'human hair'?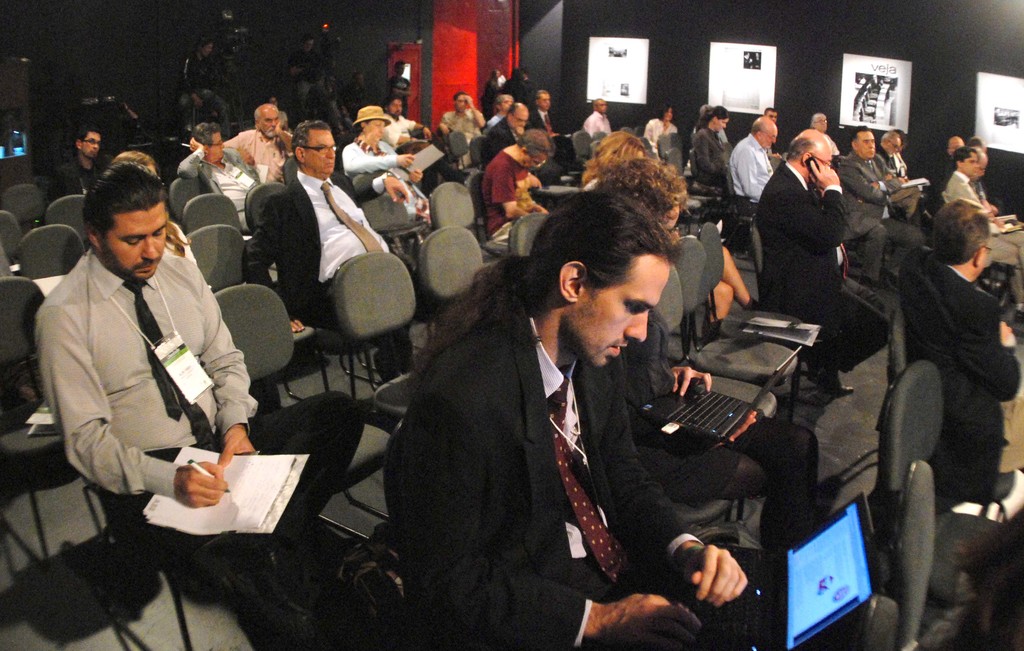
75:158:164:263
